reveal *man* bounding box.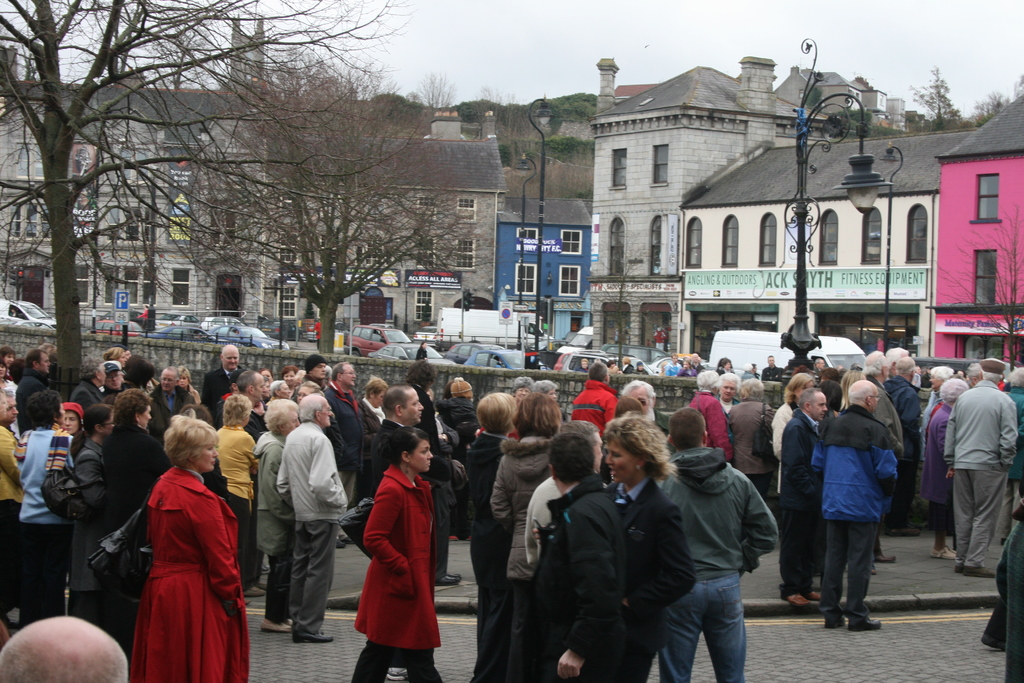
Revealed: {"left": 371, "top": 381, "right": 466, "bottom": 495}.
